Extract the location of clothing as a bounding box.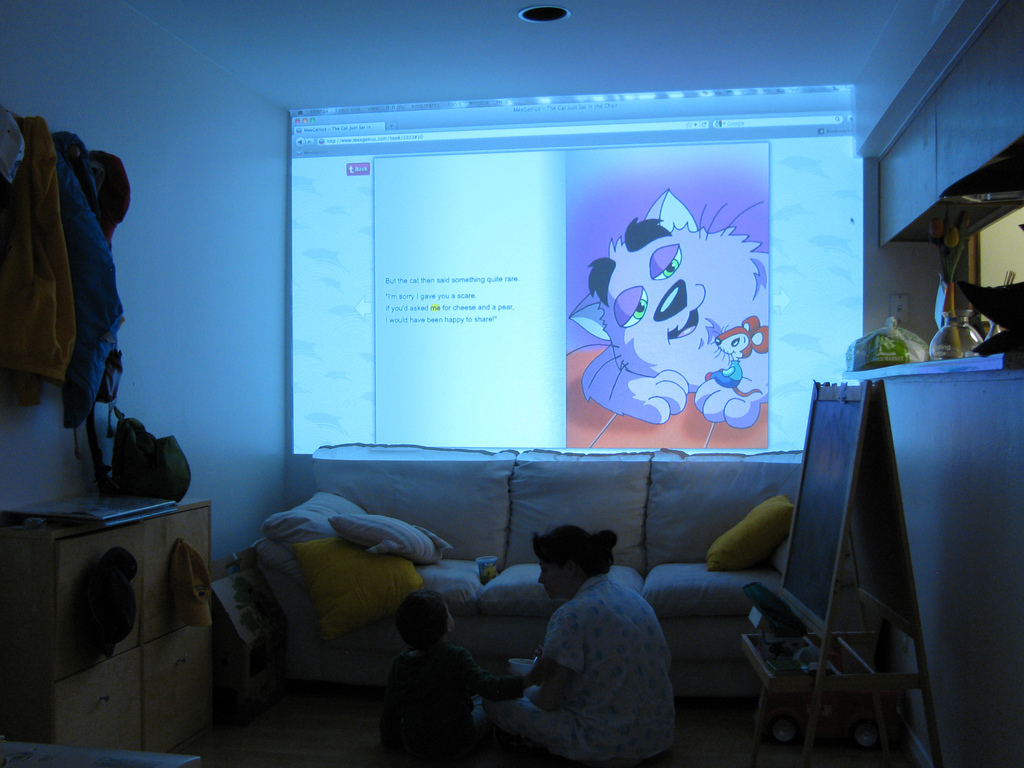
484:576:682:767.
